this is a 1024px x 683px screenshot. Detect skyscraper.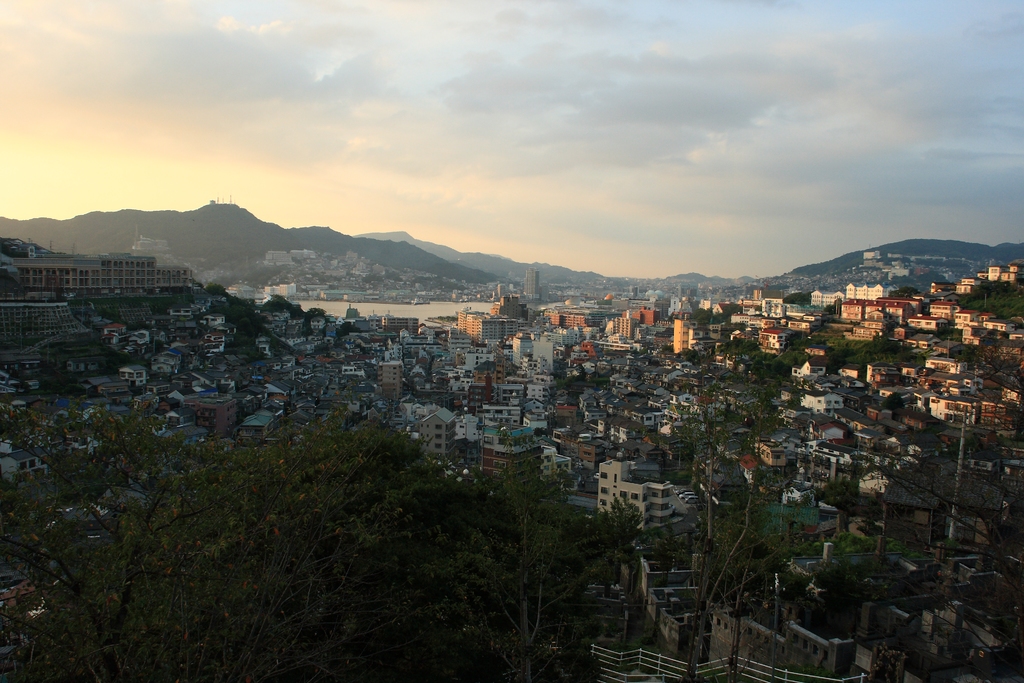
(x1=810, y1=294, x2=842, y2=317).
